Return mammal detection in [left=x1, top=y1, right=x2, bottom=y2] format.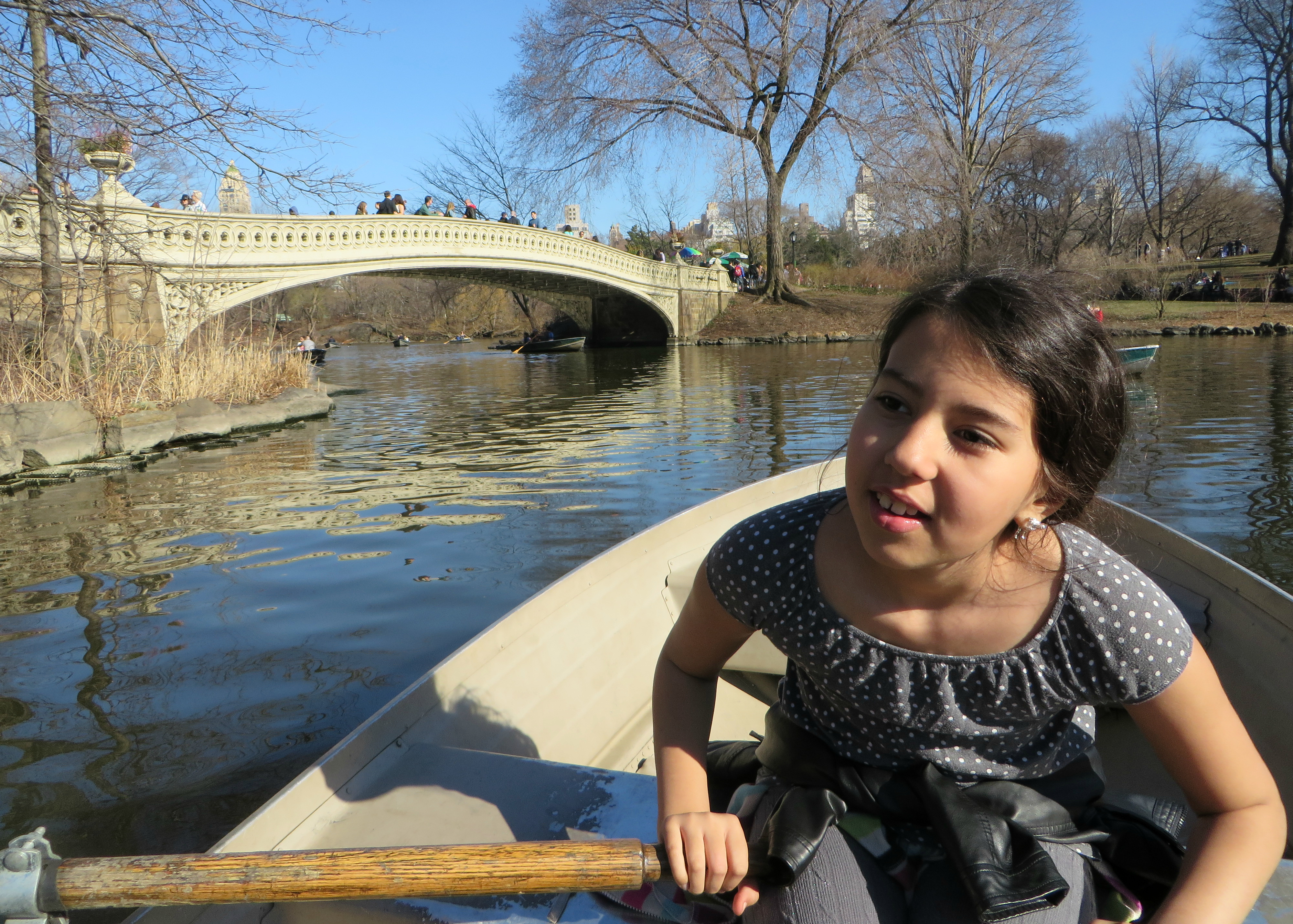
[left=181, top=72, right=186, bottom=76].
